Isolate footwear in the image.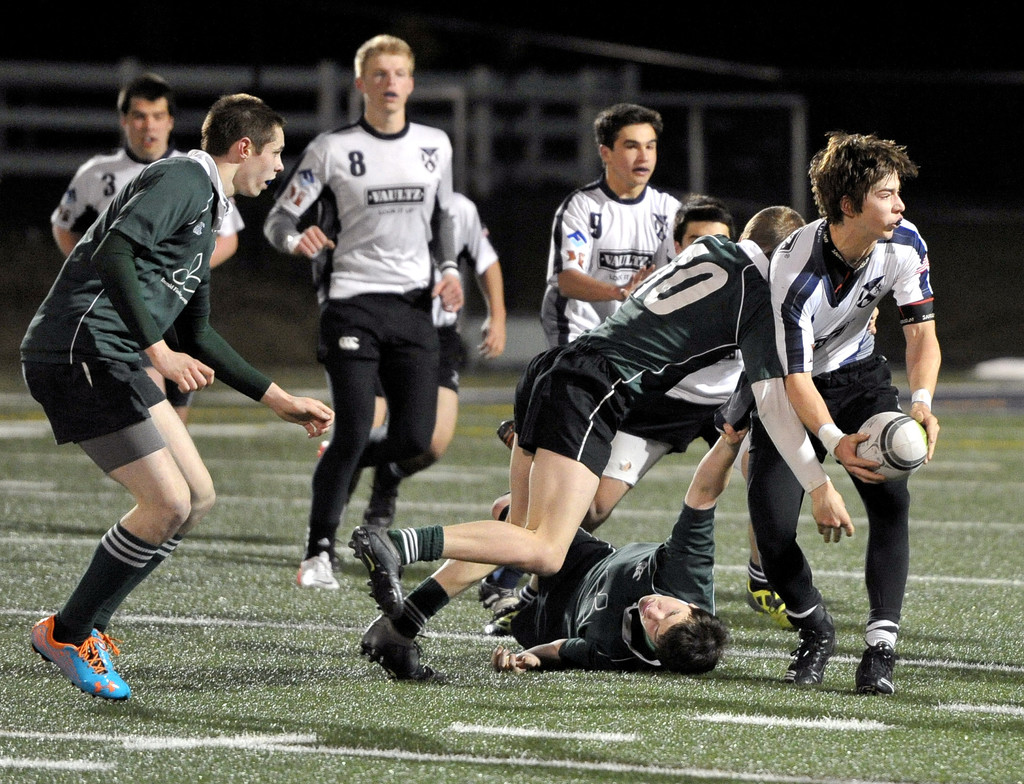
Isolated region: box(30, 630, 127, 708).
